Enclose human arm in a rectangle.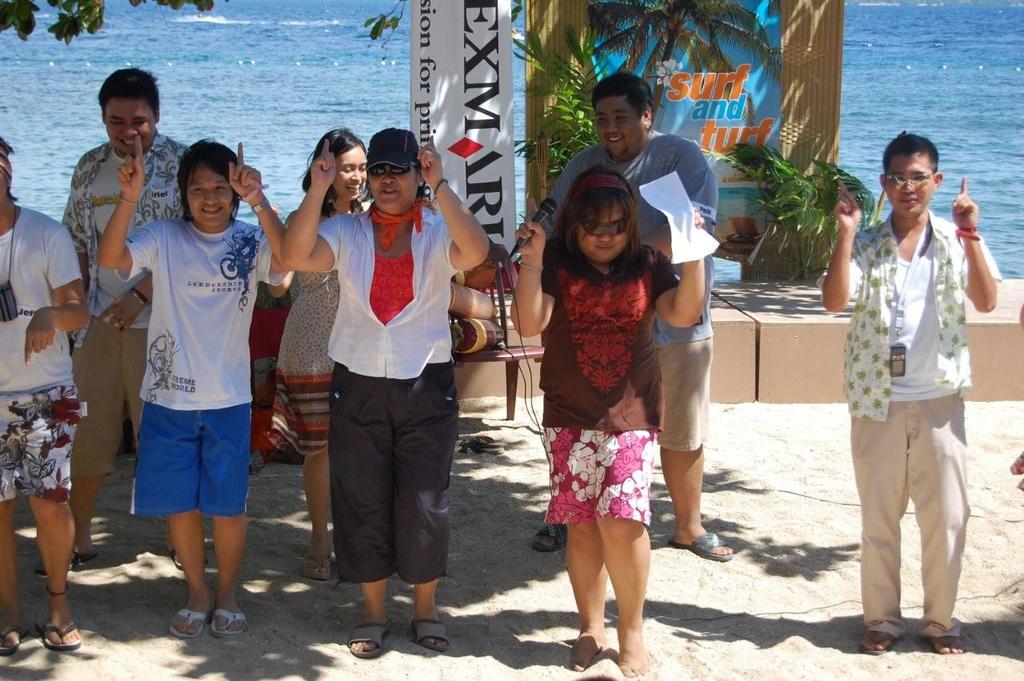
(514, 213, 562, 345).
